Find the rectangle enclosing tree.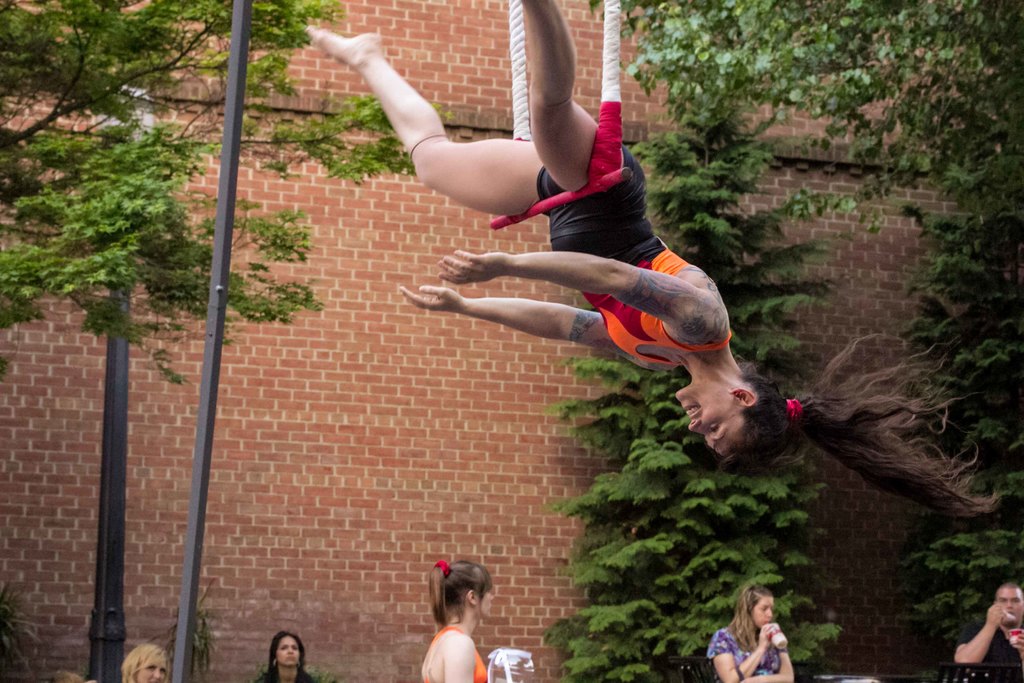
(x1=581, y1=0, x2=1023, y2=306).
